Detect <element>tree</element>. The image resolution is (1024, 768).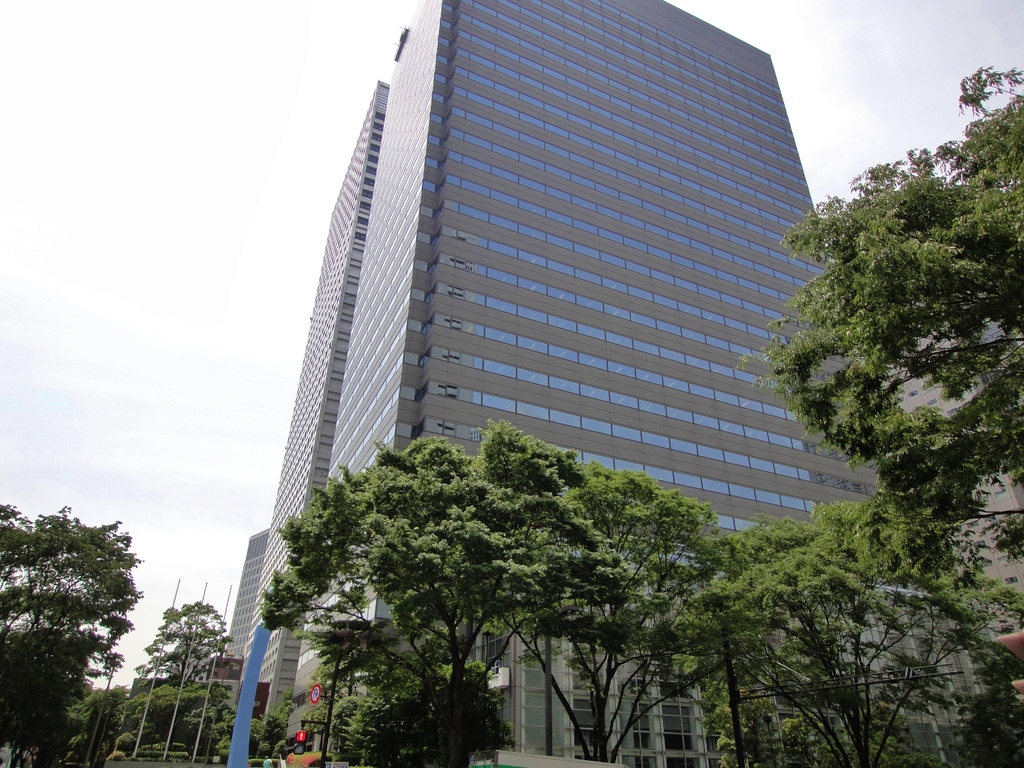
[left=948, top=633, right=1023, bottom=764].
